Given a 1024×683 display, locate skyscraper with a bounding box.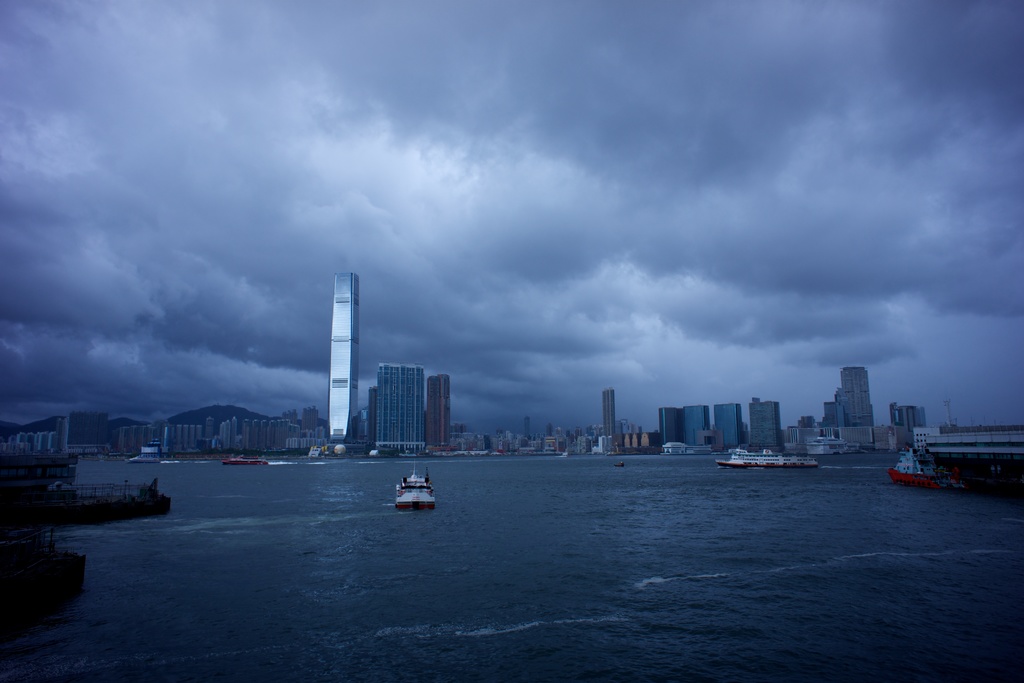
Located: select_region(713, 404, 740, 448).
